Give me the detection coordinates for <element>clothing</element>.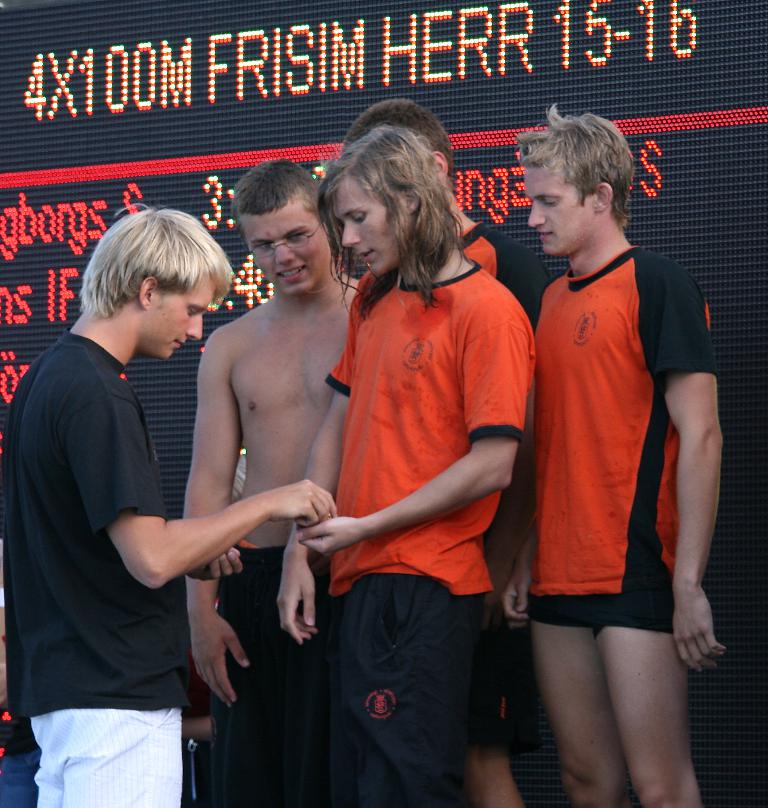
locate(323, 257, 533, 800).
